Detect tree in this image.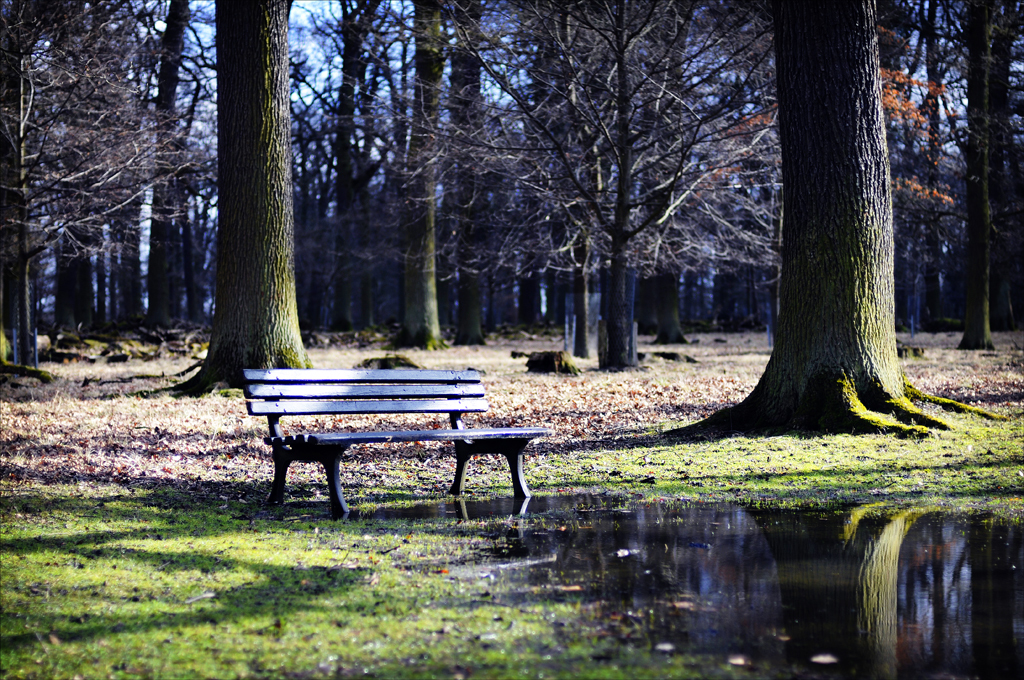
Detection: x1=488 y1=126 x2=538 y2=325.
